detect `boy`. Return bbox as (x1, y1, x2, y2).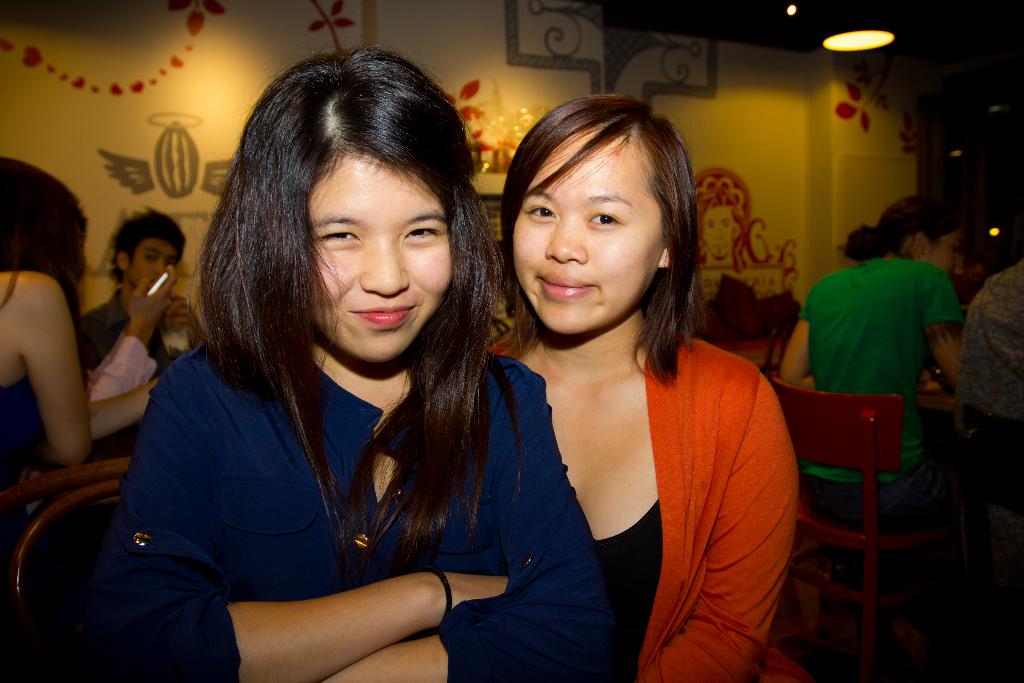
(82, 209, 200, 372).
